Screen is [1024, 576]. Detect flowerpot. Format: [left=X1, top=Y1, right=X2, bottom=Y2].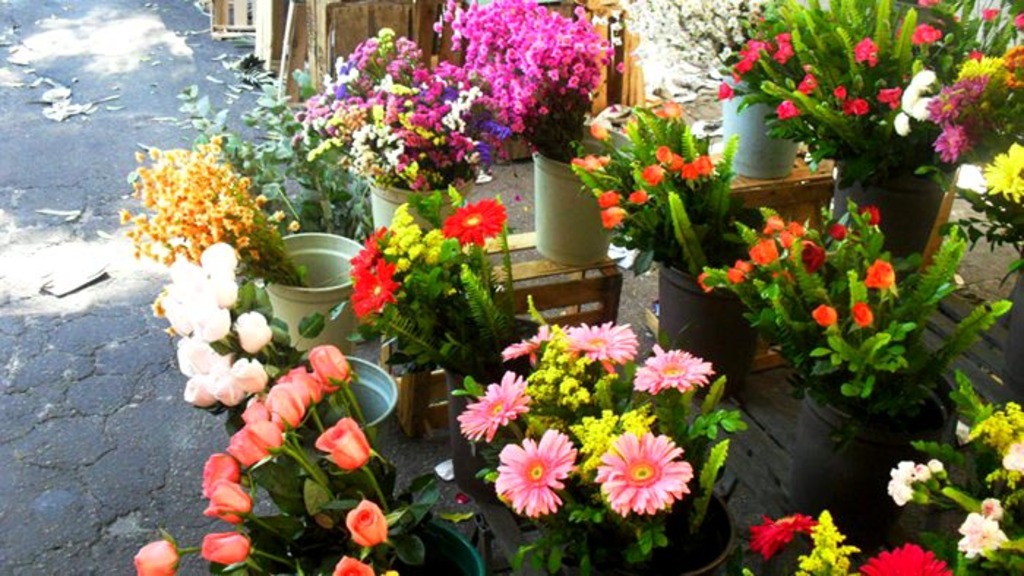
[left=257, top=228, right=367, bottom=354].
